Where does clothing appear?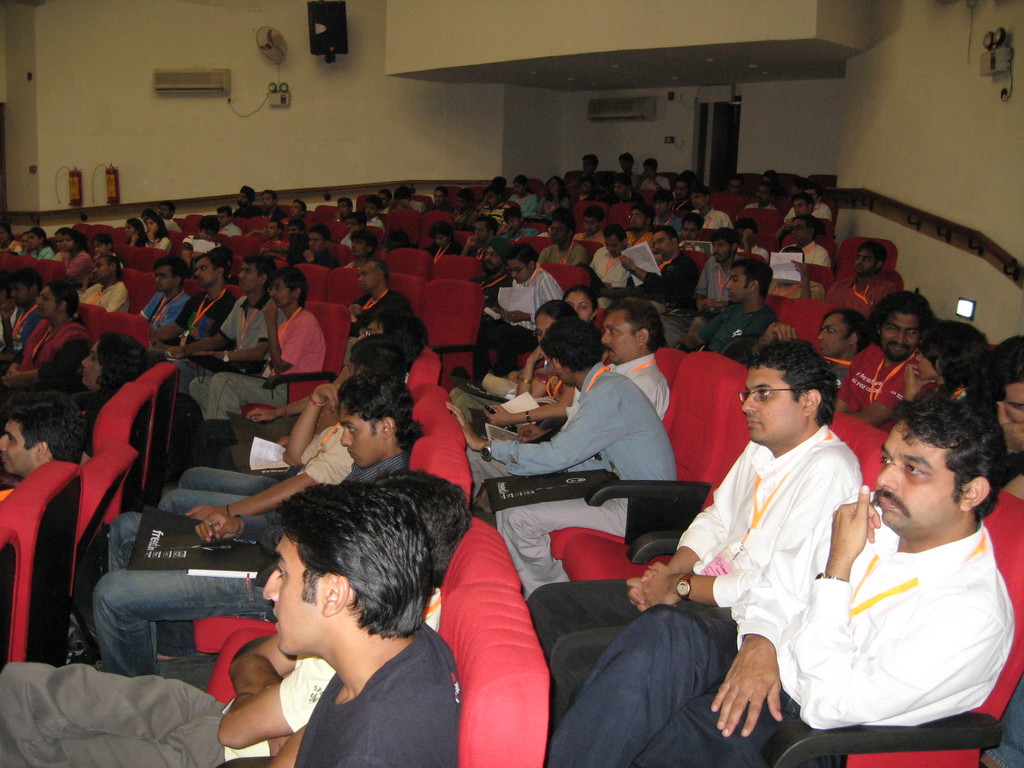
Appears at select_region(700, 243, 744, 298).
